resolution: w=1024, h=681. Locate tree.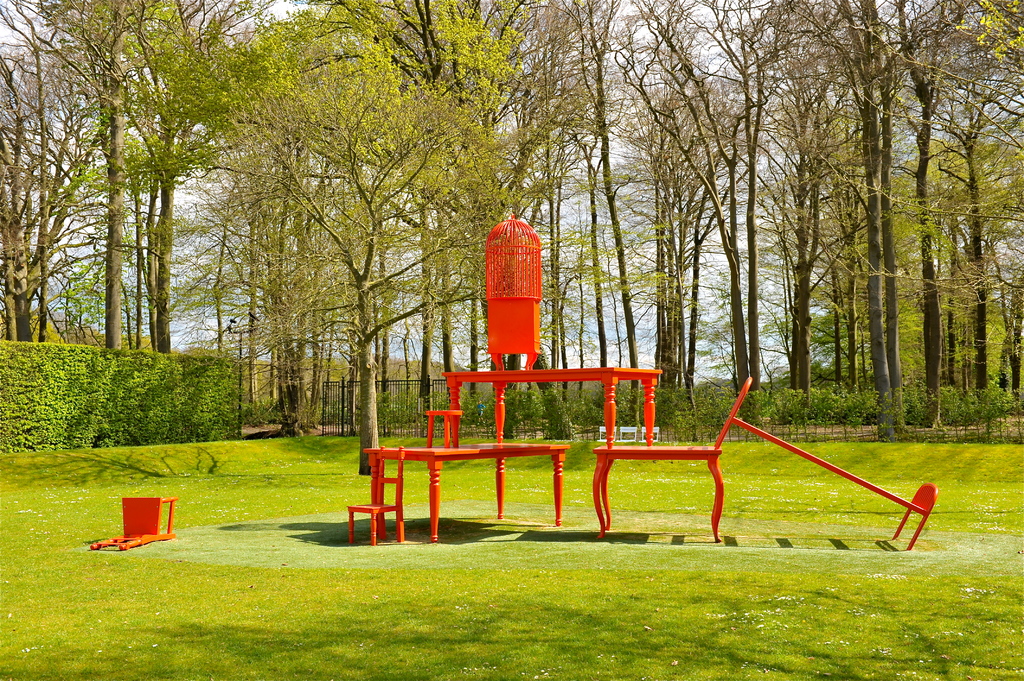
box=[143, 0, 508, 426].
